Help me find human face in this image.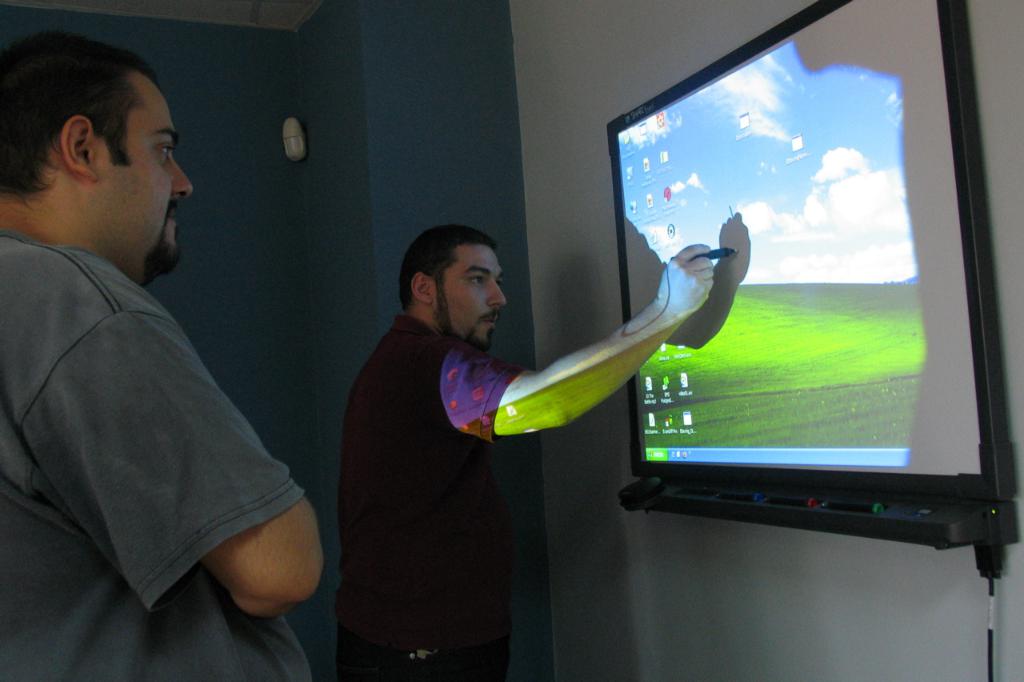
Found it: [430, 240, 511, 344].
